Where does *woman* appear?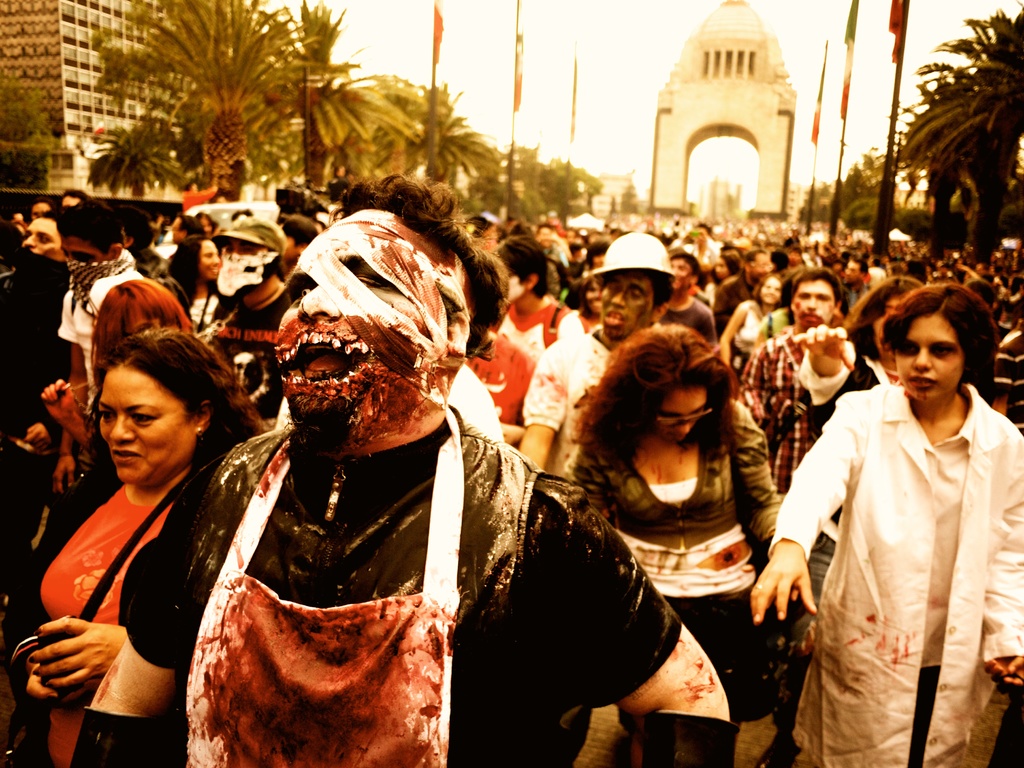
Appears at 743 281 1023 767.
